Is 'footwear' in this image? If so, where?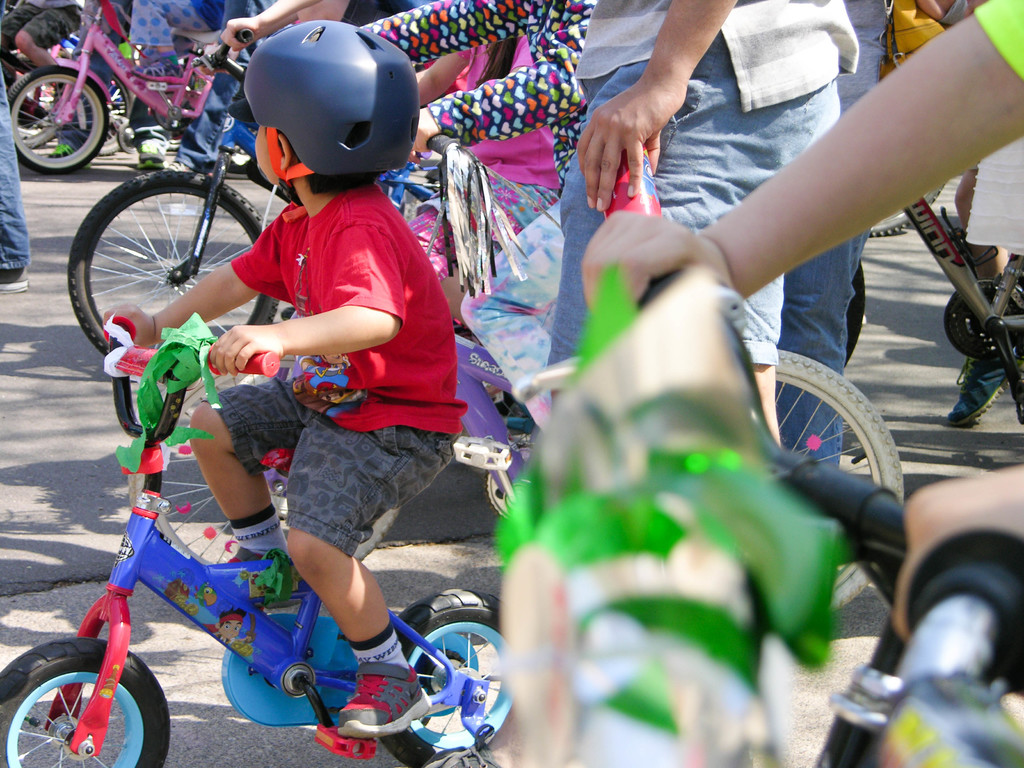
Yes, at bbox(42, 143, 76, 161).
